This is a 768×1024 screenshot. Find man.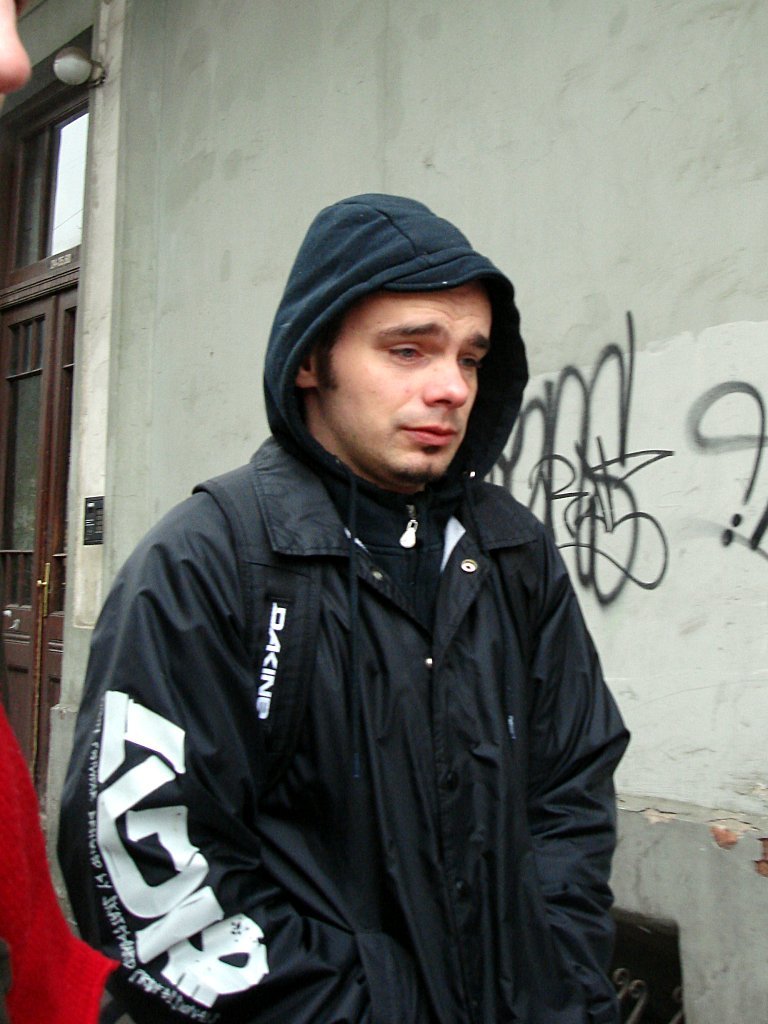
Bounding box: <box>65,157,673,1023</box>.
